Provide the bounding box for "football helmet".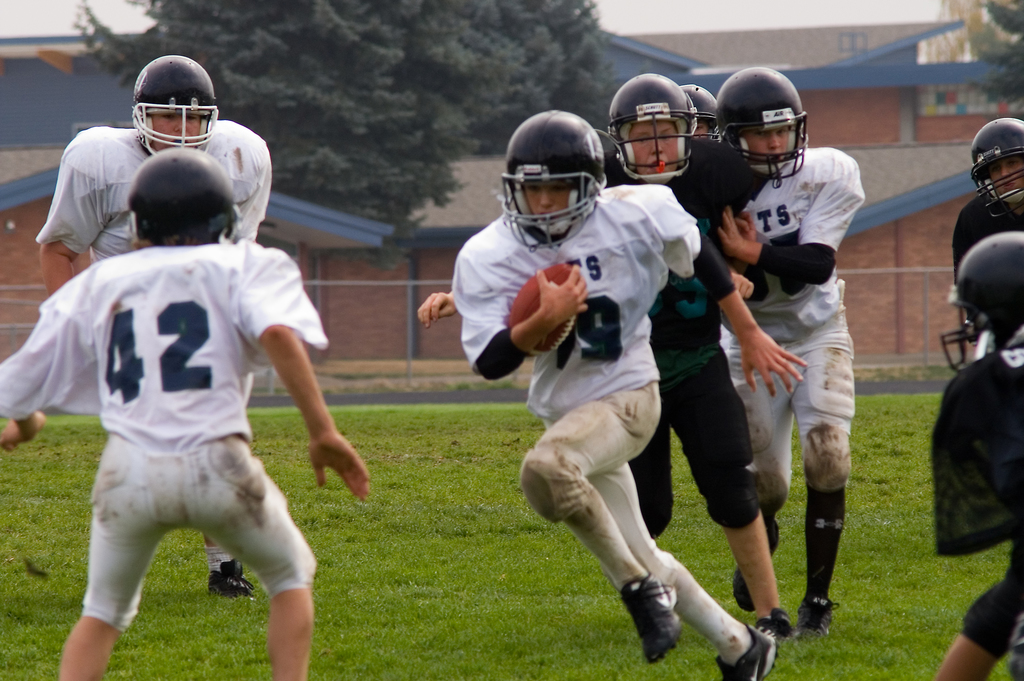
left=678, top=81, right=718, bottom=155.
